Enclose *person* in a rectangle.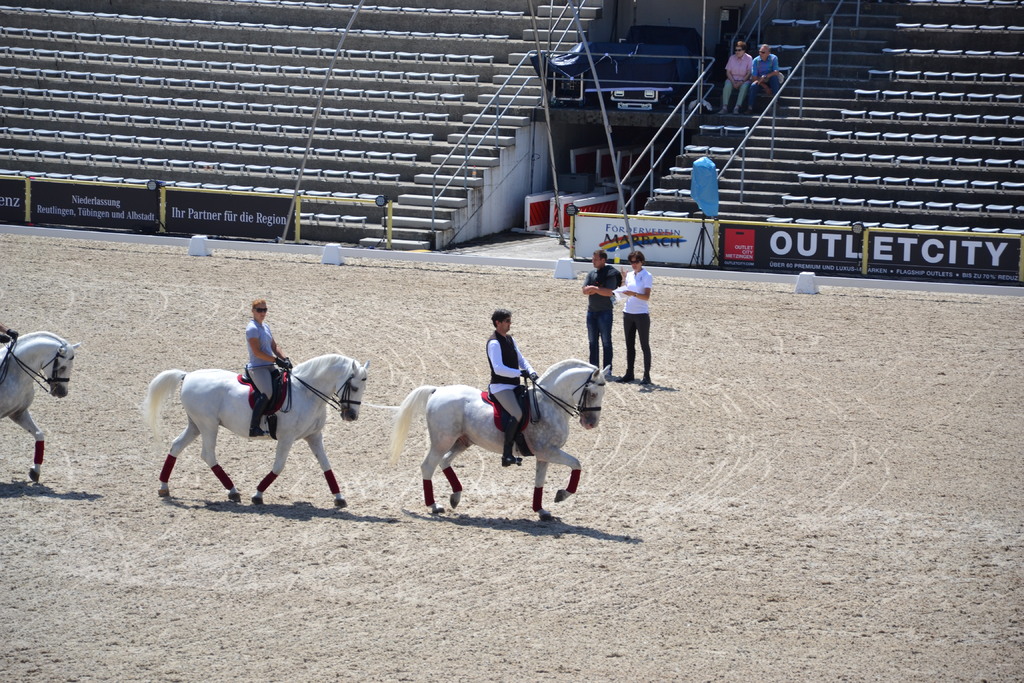
Rect(481, 309, 534, 477).
